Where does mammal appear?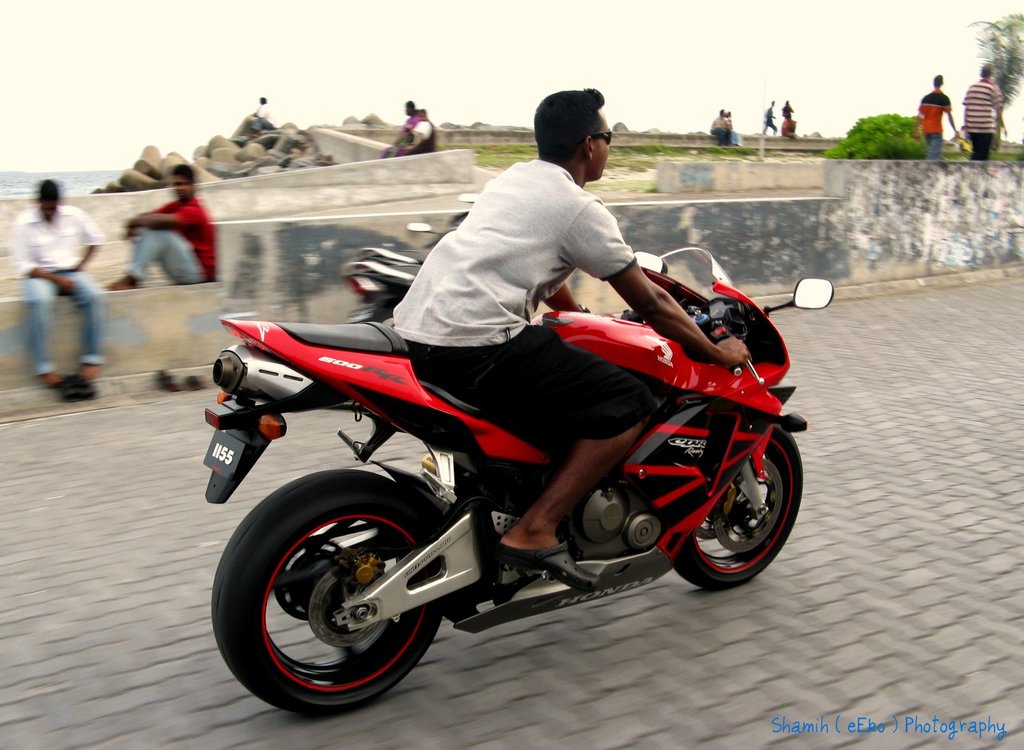
Appears at pyautogui.locateOnScreen(911, 73, 956, 158).
